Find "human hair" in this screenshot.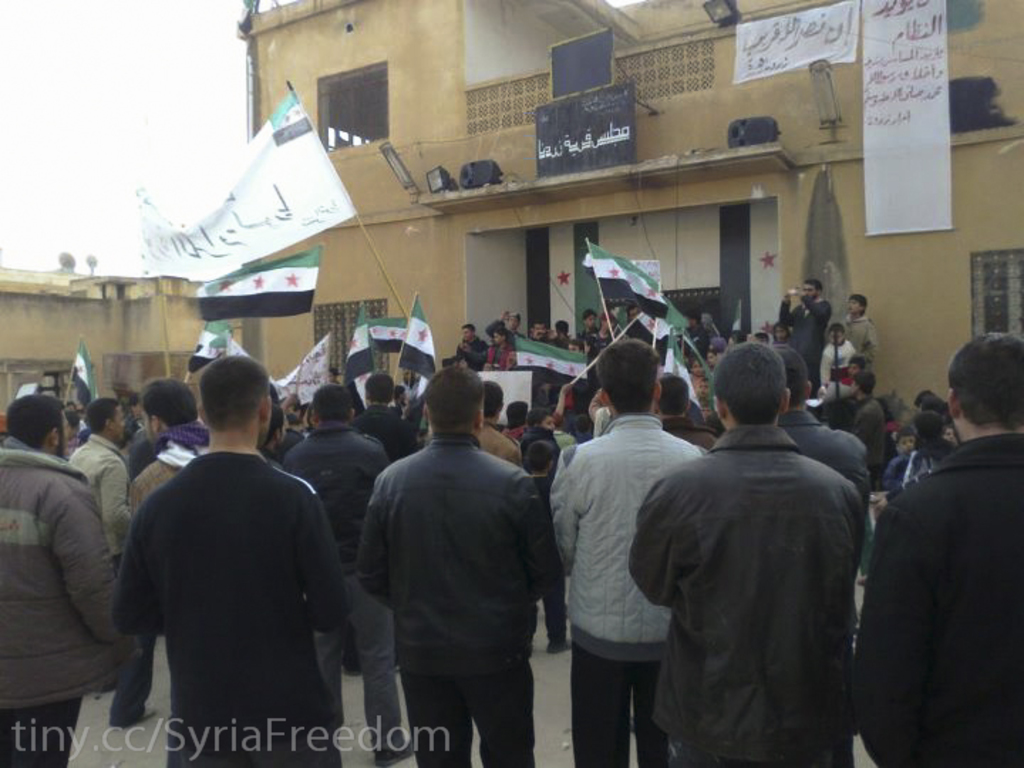
The bounding box for "human hair" is 525:435:555:478.
